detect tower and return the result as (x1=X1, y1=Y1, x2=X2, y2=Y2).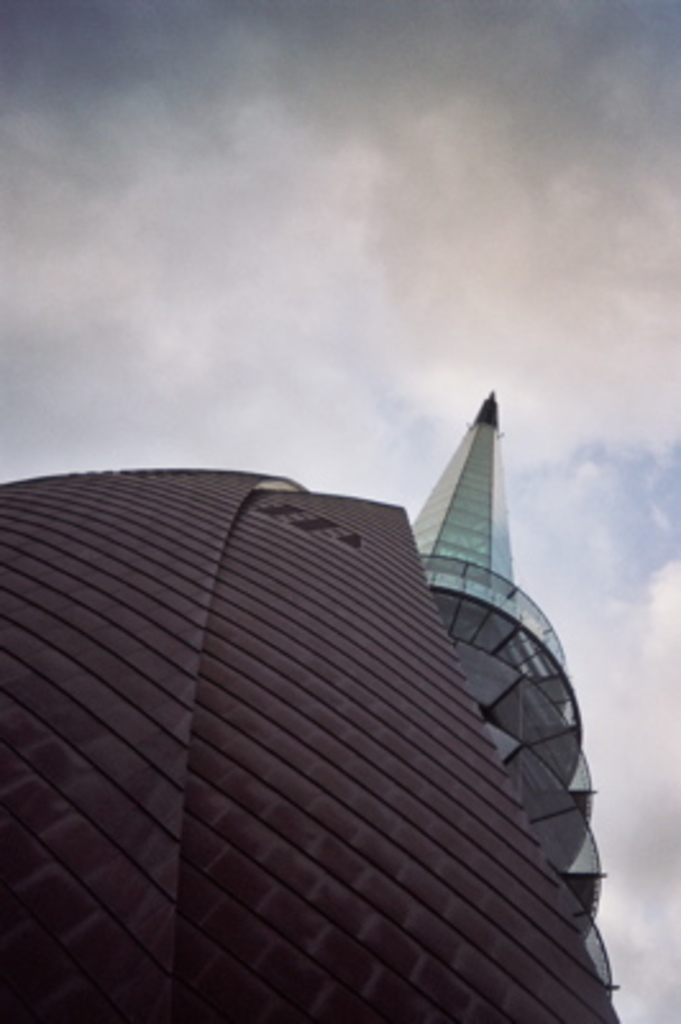
(x1=49, y1=335, x2=632, y2=1016).
